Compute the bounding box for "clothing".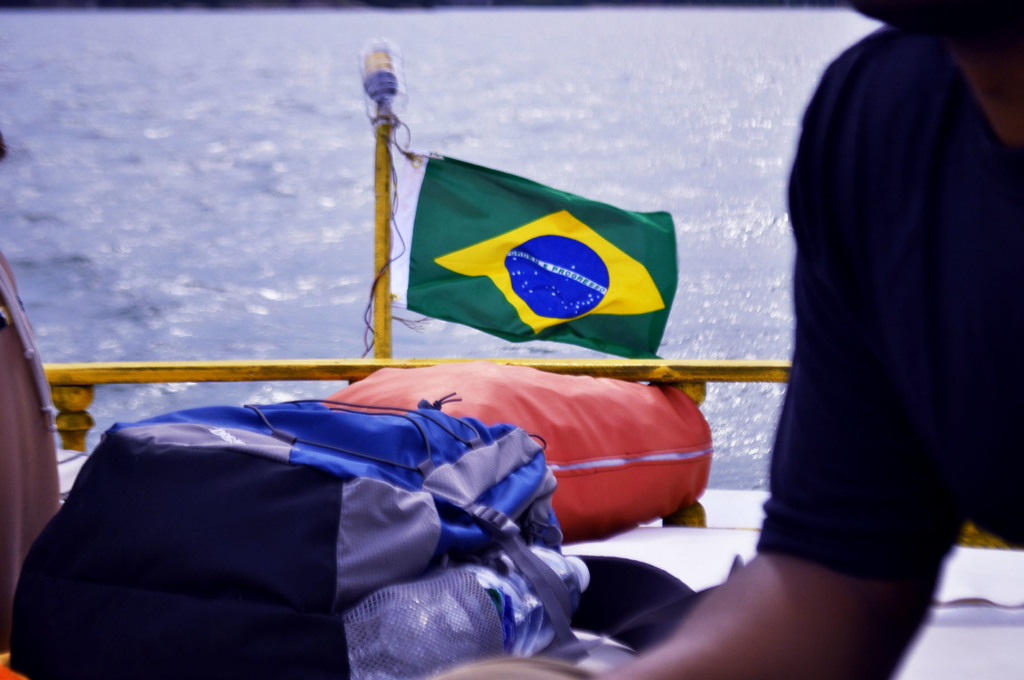
Rect(728, 0, 1018, 616).
